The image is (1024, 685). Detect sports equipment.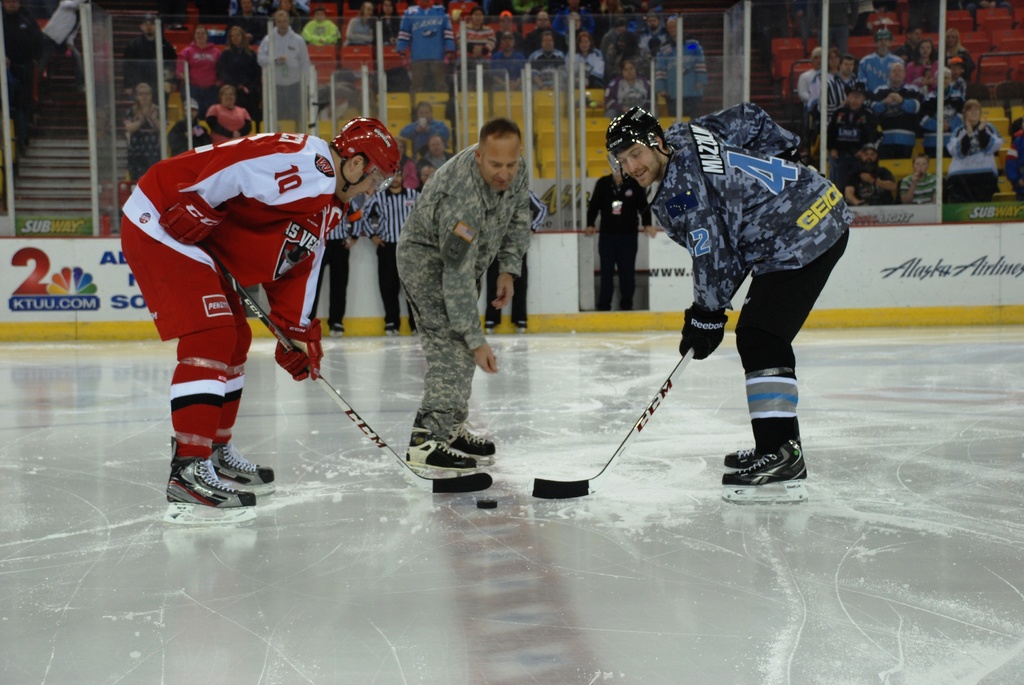
Detection: detection(163, 434, 257, 526).
